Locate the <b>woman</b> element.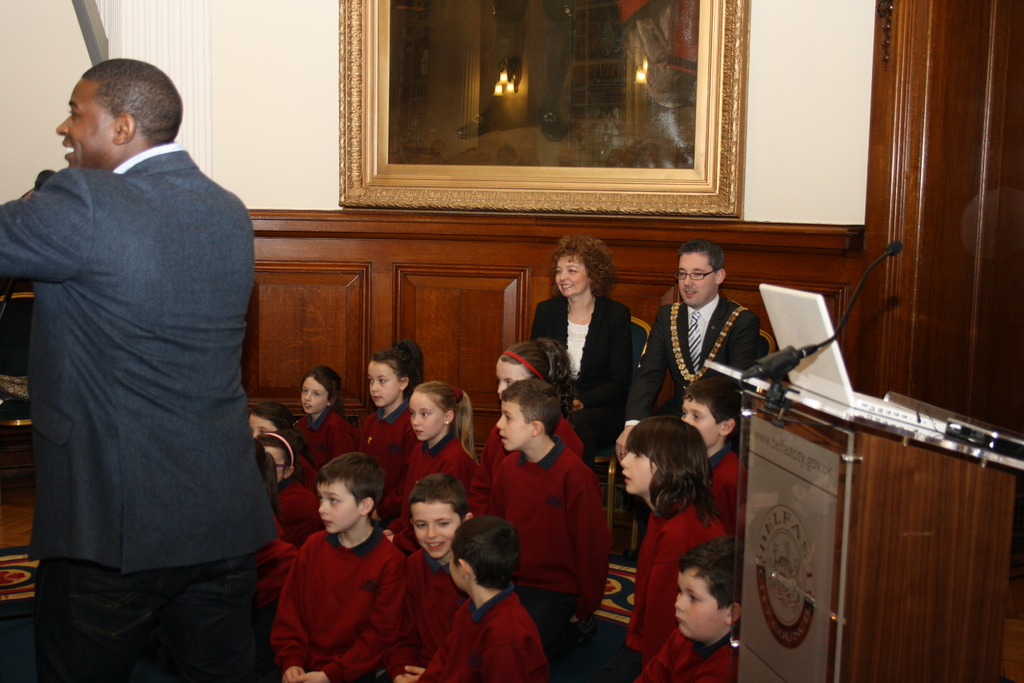
Element bbox: <bbox>540, 236, 644, 451</bbox>.
